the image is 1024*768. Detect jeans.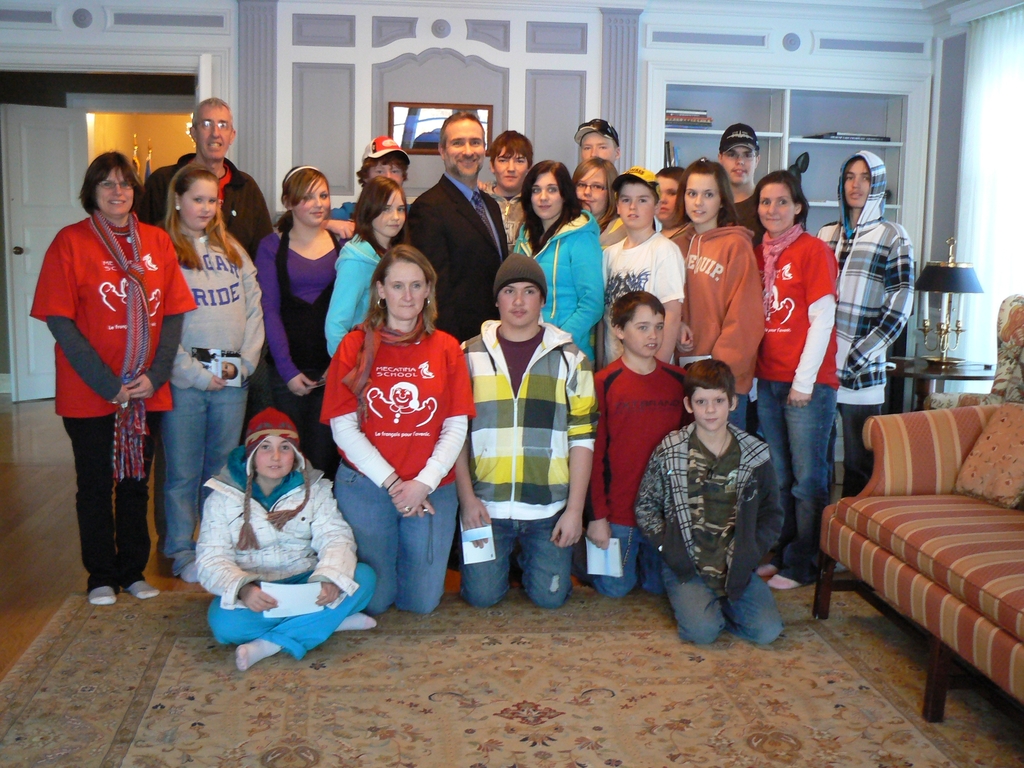
Detection: 461,520,573,604.
